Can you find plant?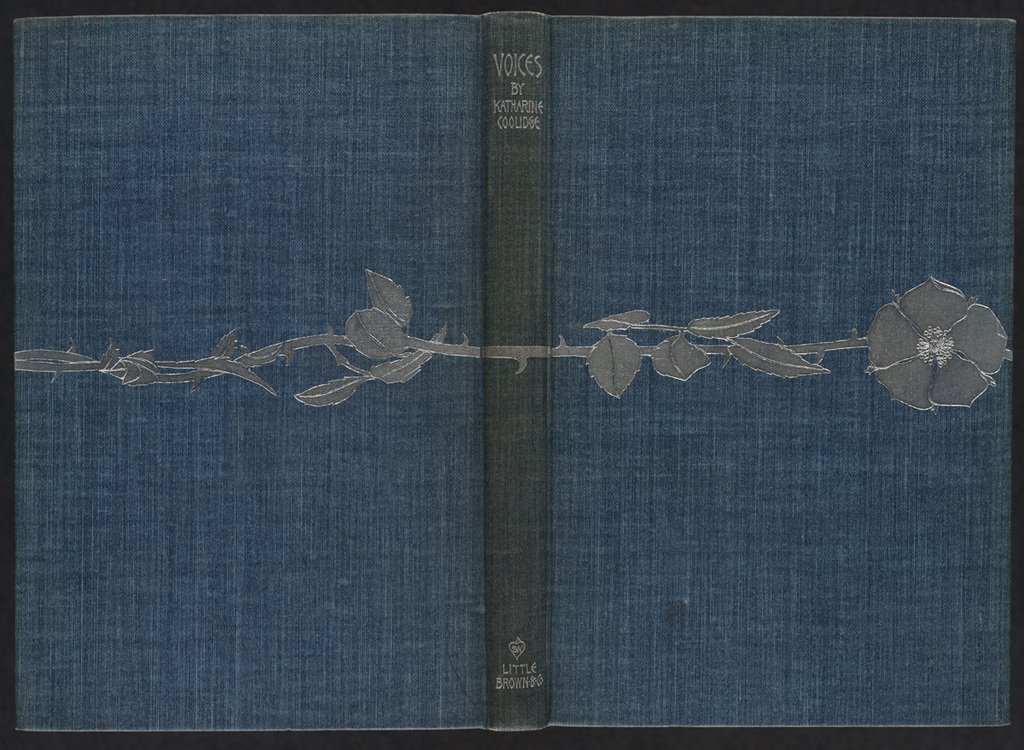
Yes, bounding box: <region>8, 276, 1015, 410</region>.
